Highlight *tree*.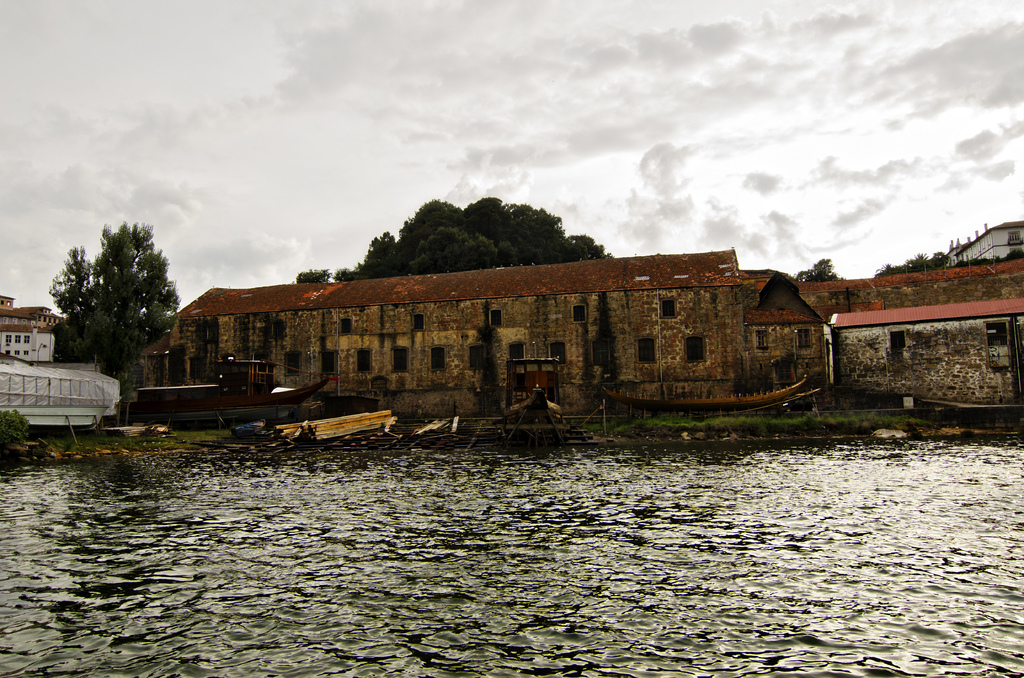
Highlighted region: l=47, t=206, r=174, b=398.
